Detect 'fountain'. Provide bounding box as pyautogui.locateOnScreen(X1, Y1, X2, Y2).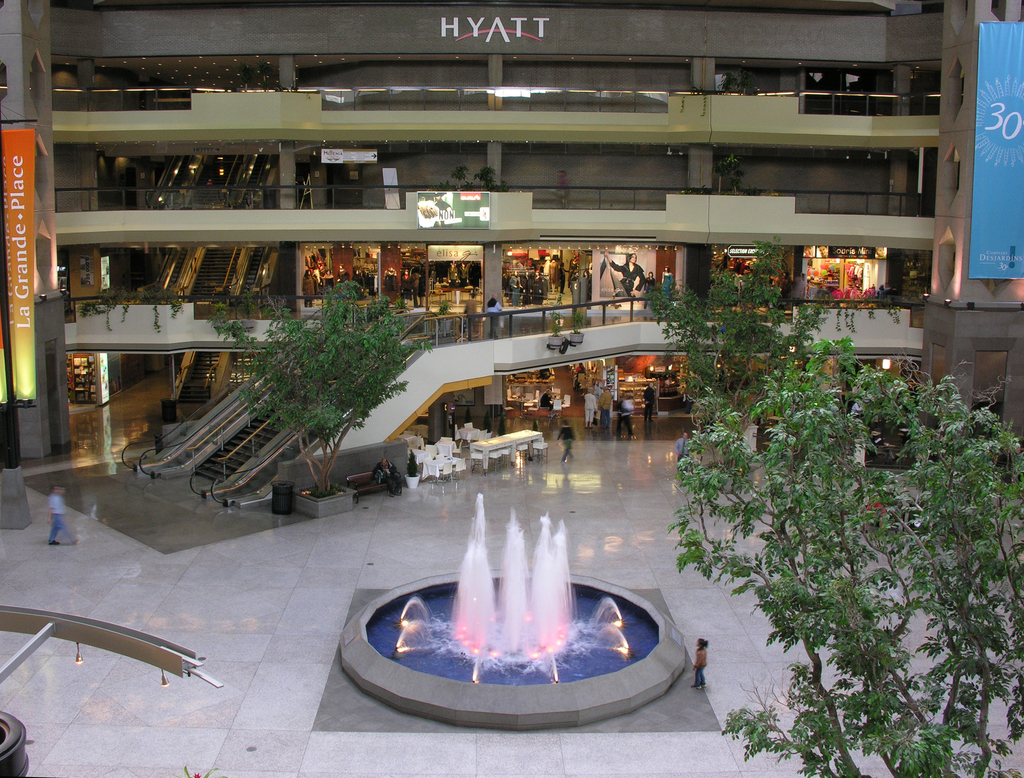
pyautogui.locateOnScreen(337, 487, 683, 720).
